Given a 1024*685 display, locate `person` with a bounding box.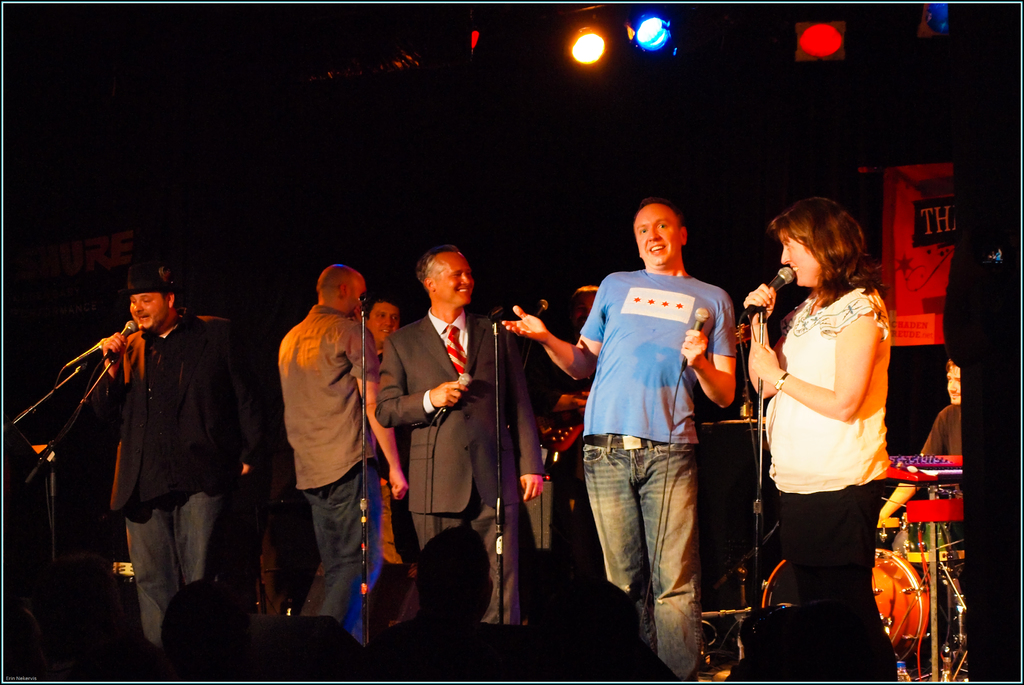
Located: rect(753, 175, 907, 662).
